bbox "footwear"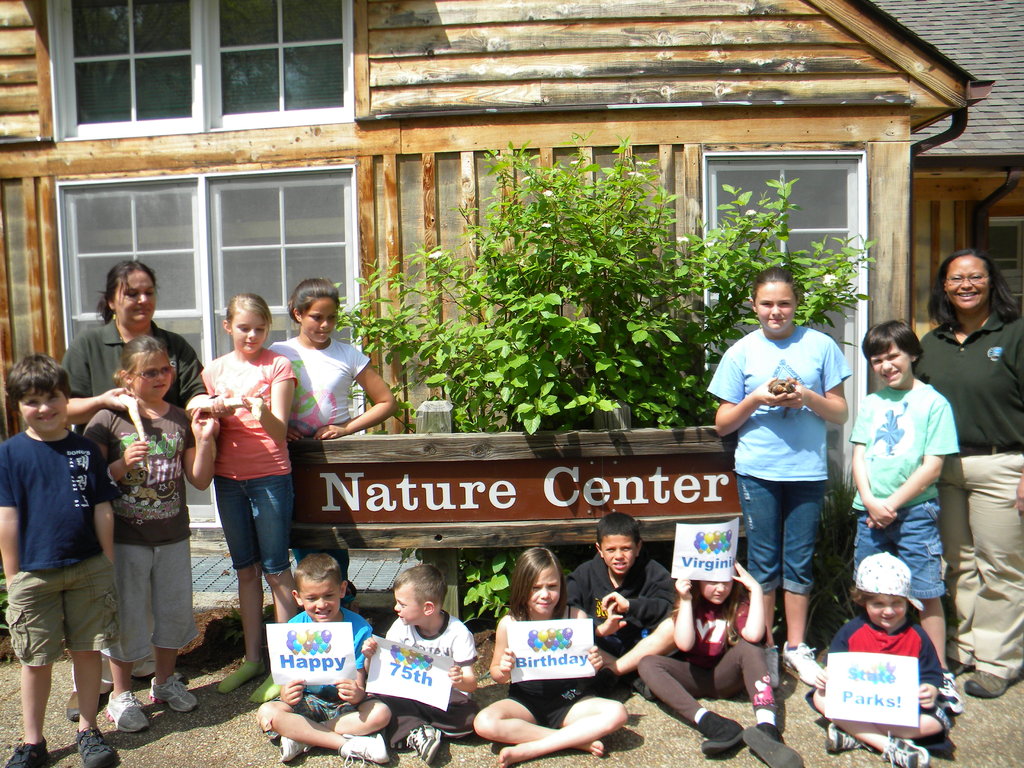
(left=403, top=718, right=448, bottom=765)
